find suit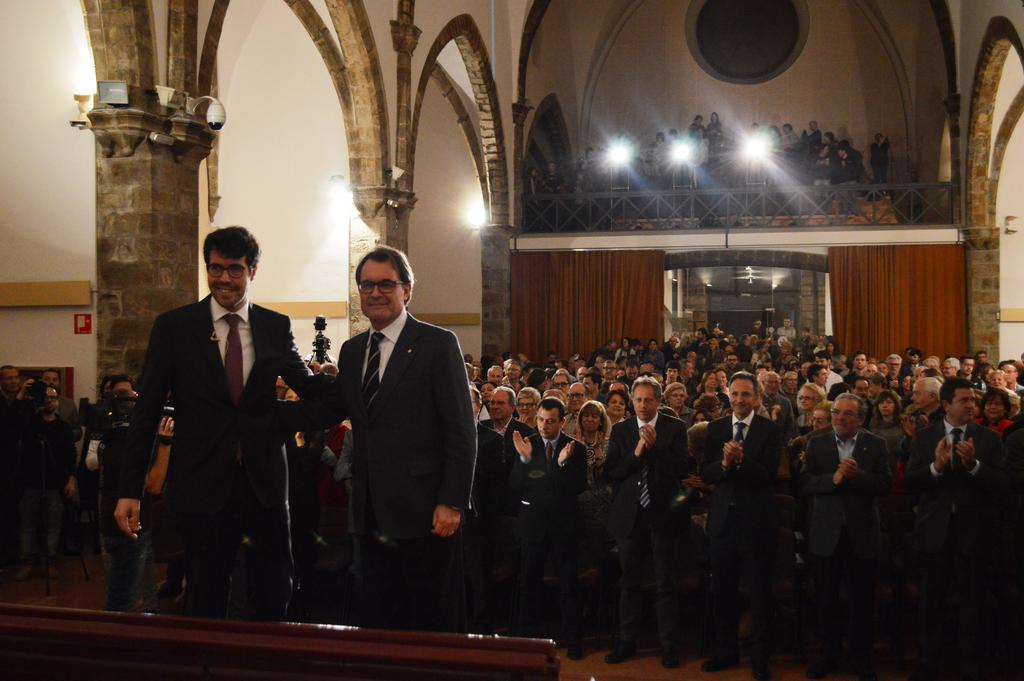
bbox=[120, 237, 310, 607]
